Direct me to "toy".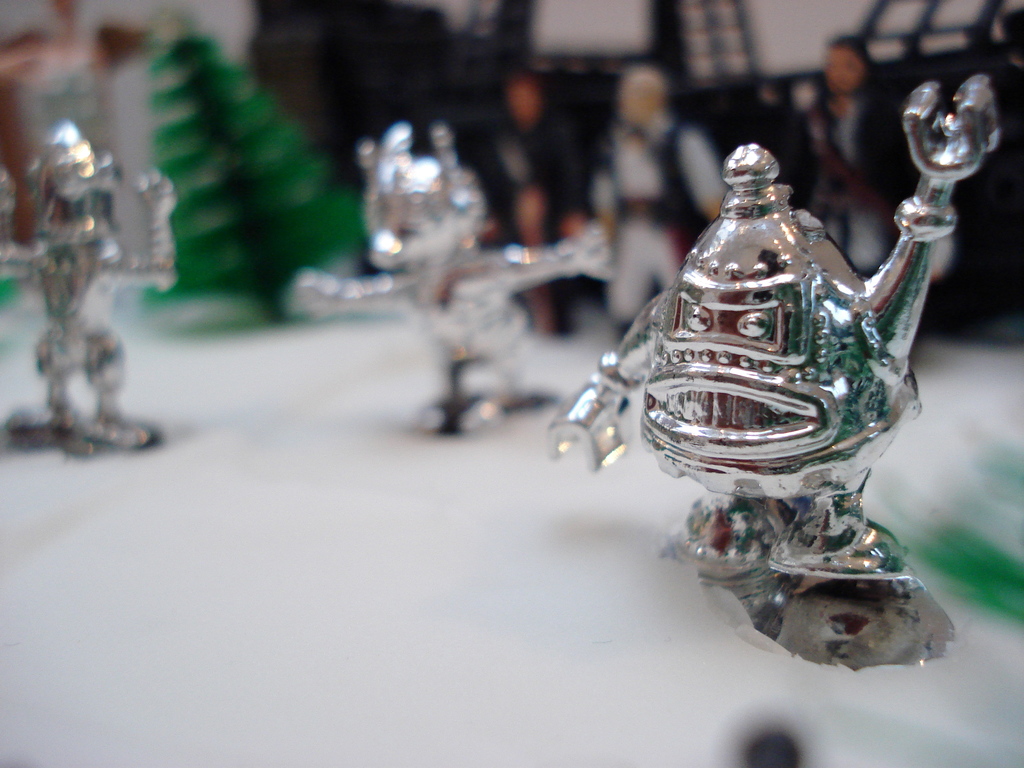
Direction: [left=0, top=123, right=177, bottom=458].
